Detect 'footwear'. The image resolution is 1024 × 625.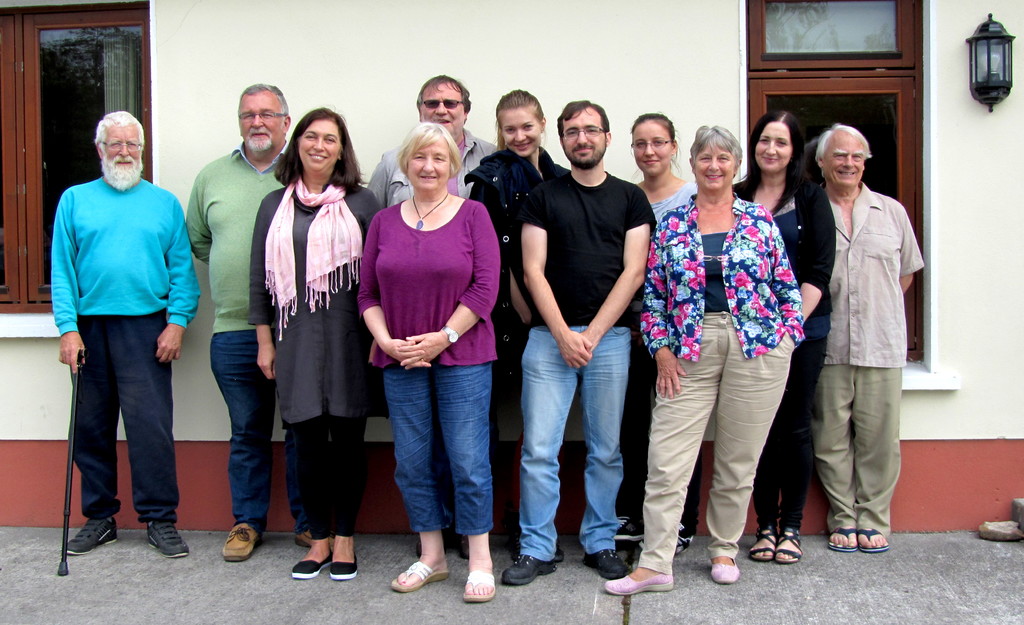
box=[613, 512, 642, 546].
